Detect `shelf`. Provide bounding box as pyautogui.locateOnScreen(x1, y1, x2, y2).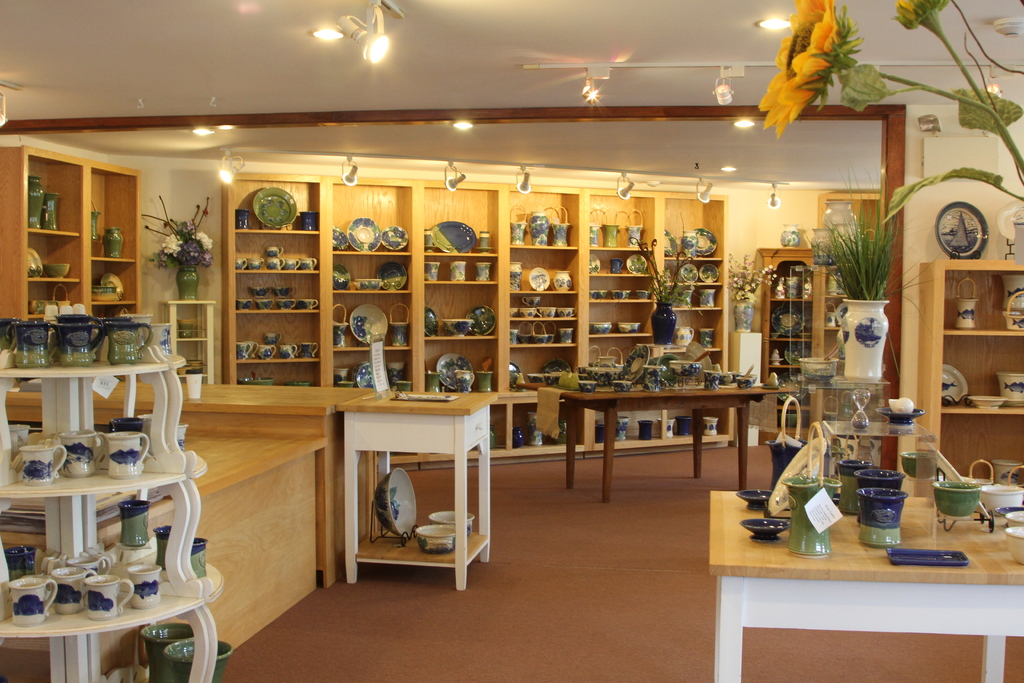
pyautogui.locateOnScreen(0, 300, 204, 636).
